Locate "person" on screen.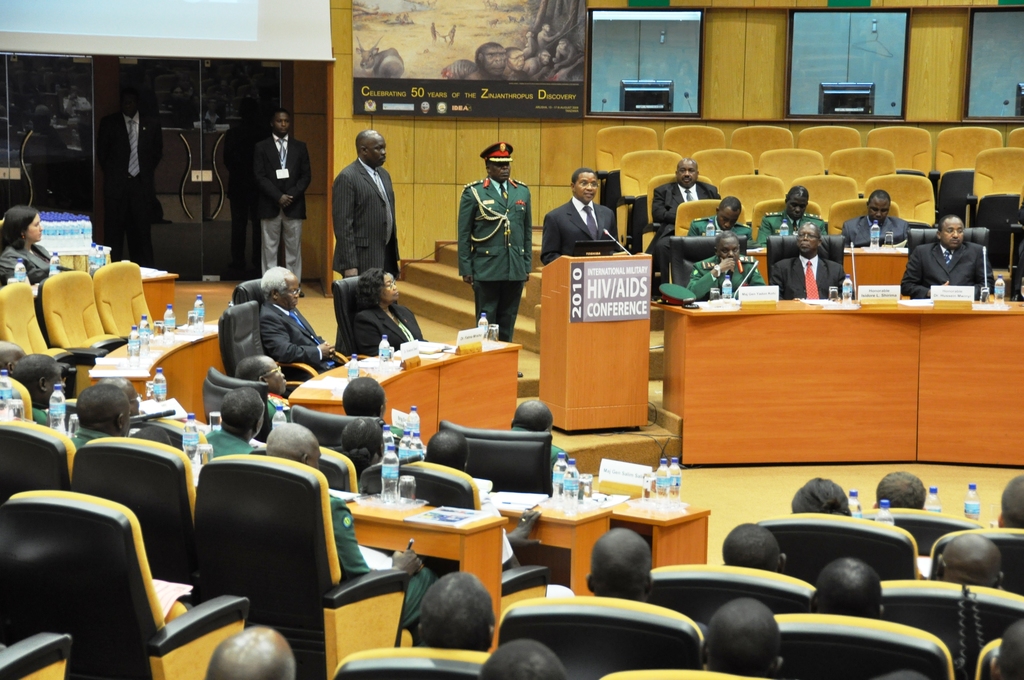
On screen at (995,474,1023,528).
